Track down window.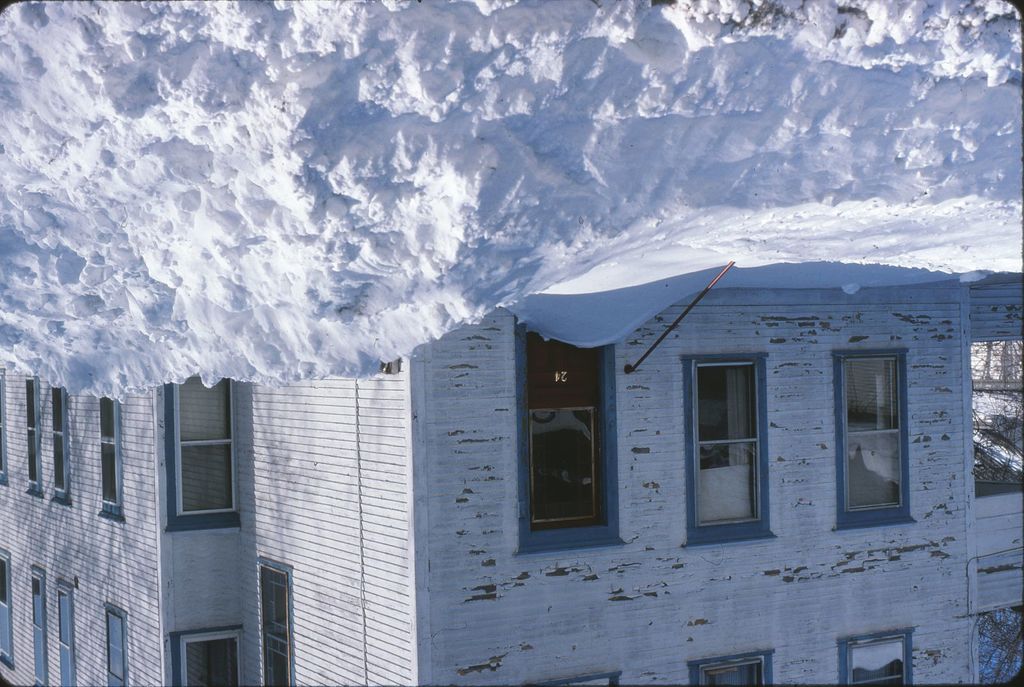
Tracked to crop(674, 381, 774, 549).
